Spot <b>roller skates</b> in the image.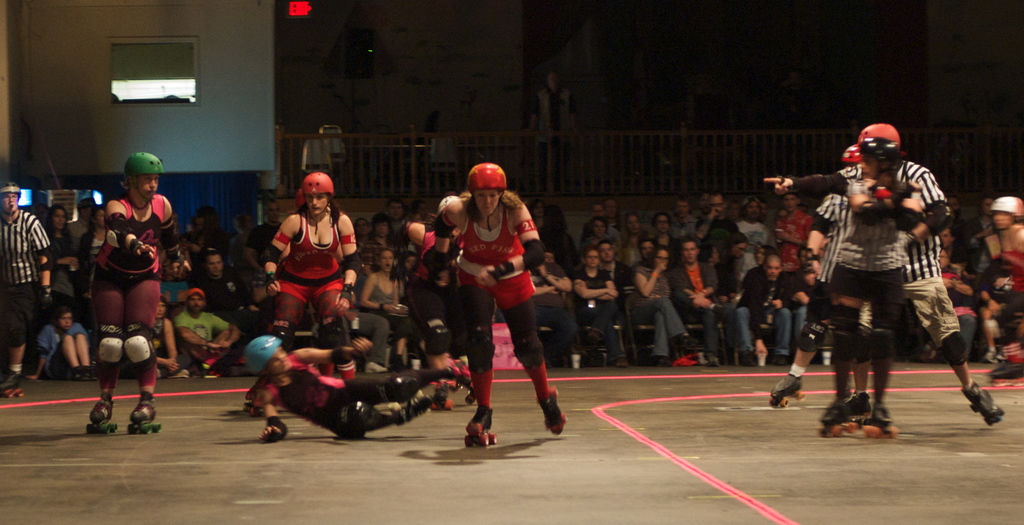
<b>roller skates</b> found at rect(961, 381, 1007, 428).
